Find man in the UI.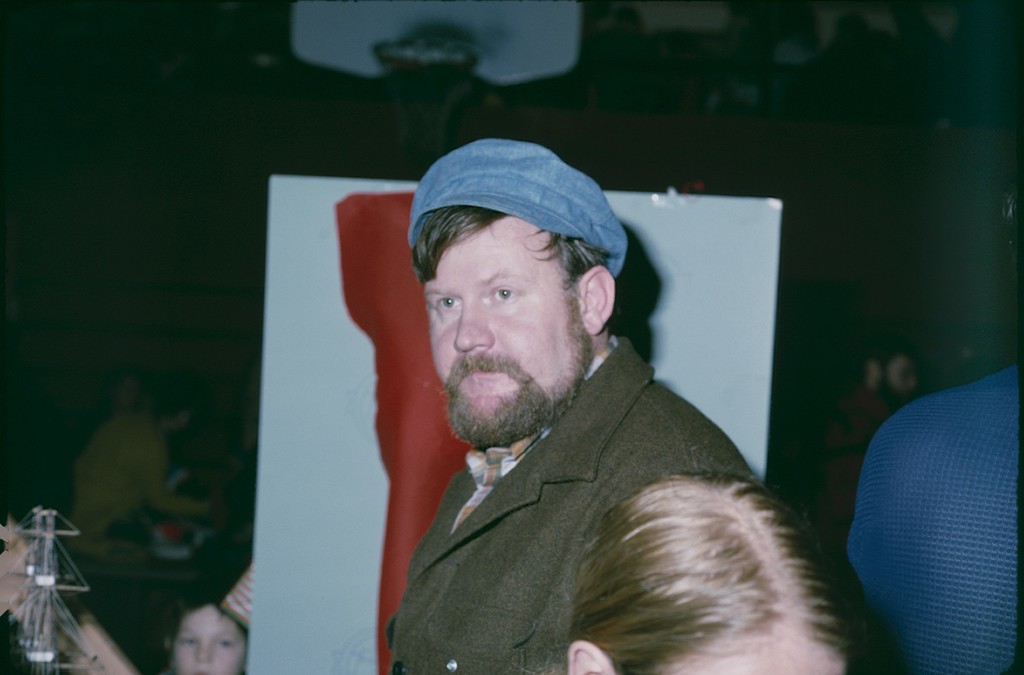
UI element at x1=826, y1=325, x2=924, y2=541.
